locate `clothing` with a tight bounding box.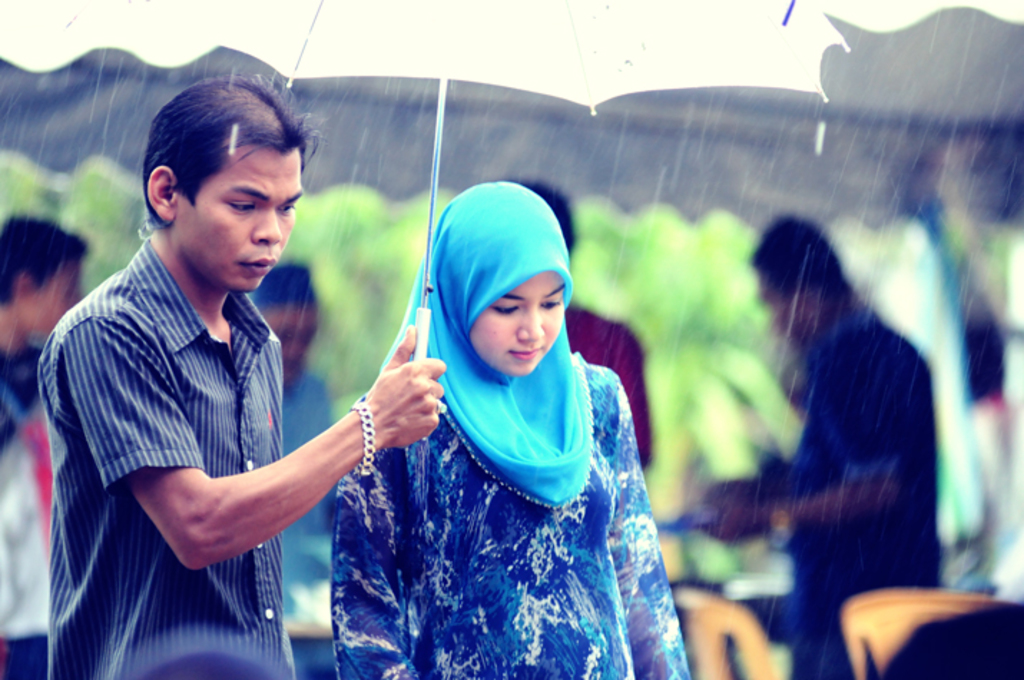
272, 374, 324, 628.
